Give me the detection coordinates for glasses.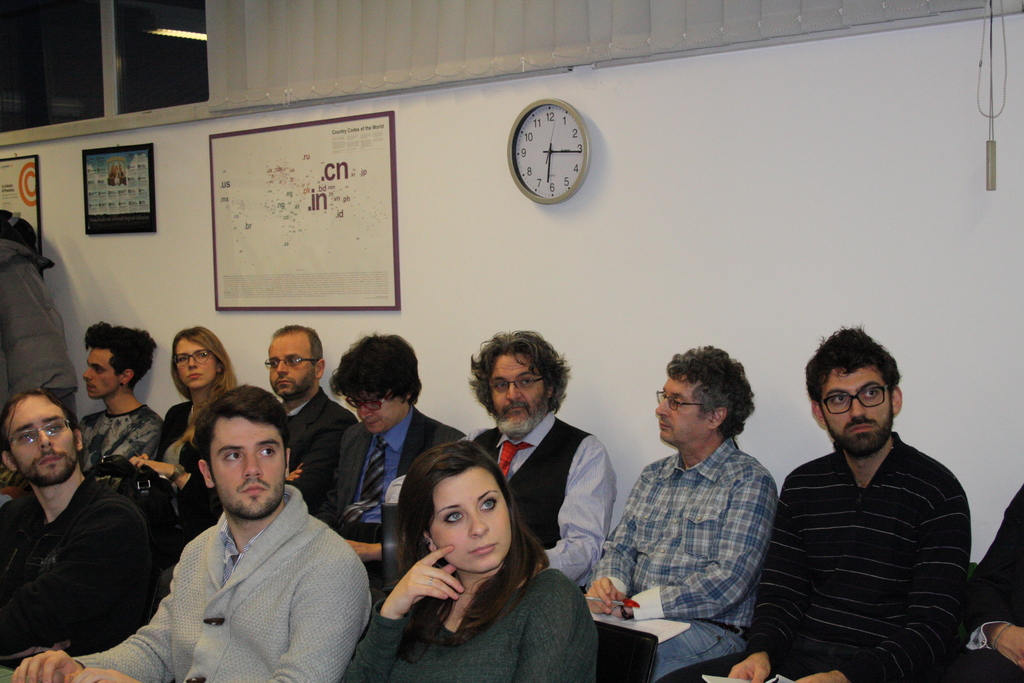
Rect(0, 415, 81, 451).
